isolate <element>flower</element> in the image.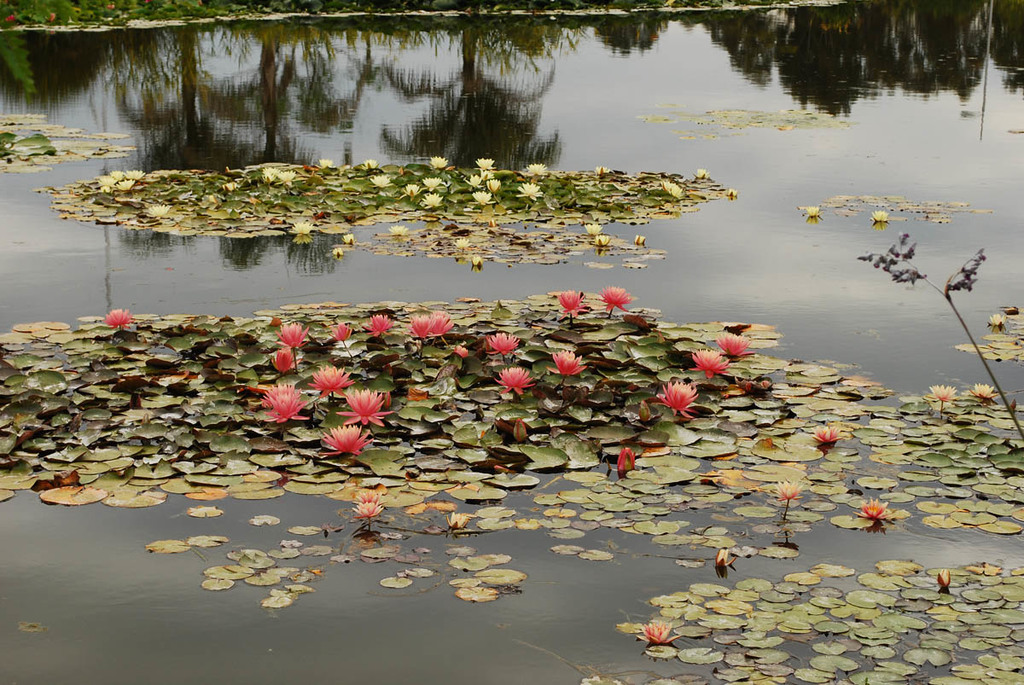
Isolated region: 473, 161, 491, 171.
